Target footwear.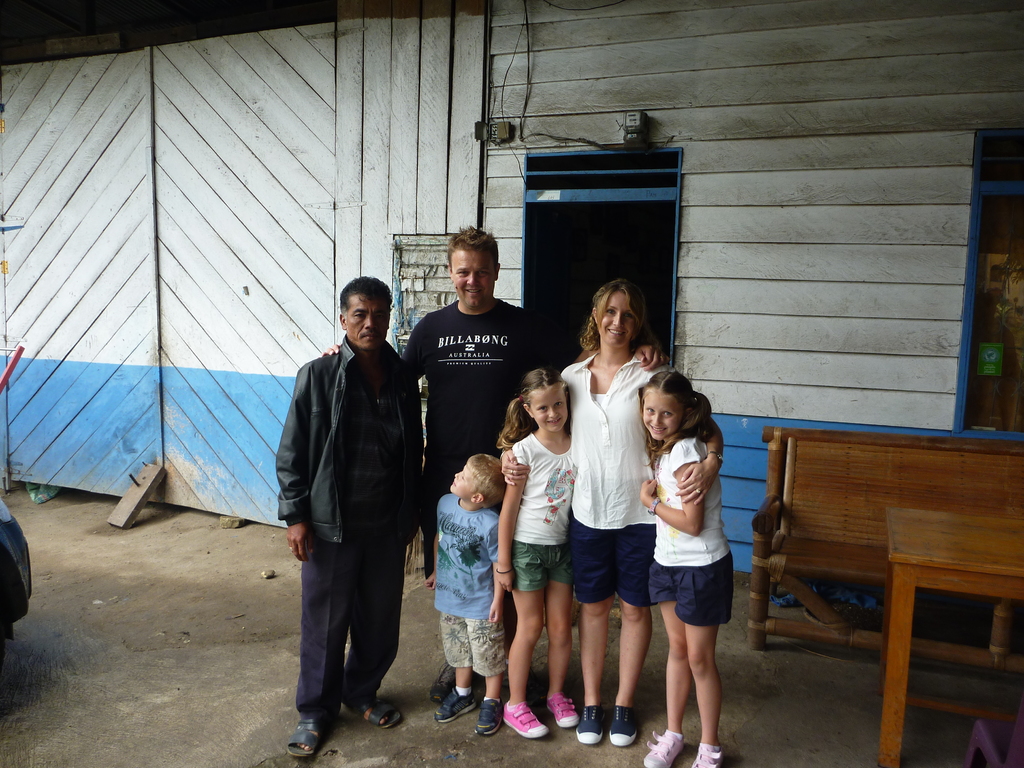
Target region: <box>433,685,473,728</box>.
